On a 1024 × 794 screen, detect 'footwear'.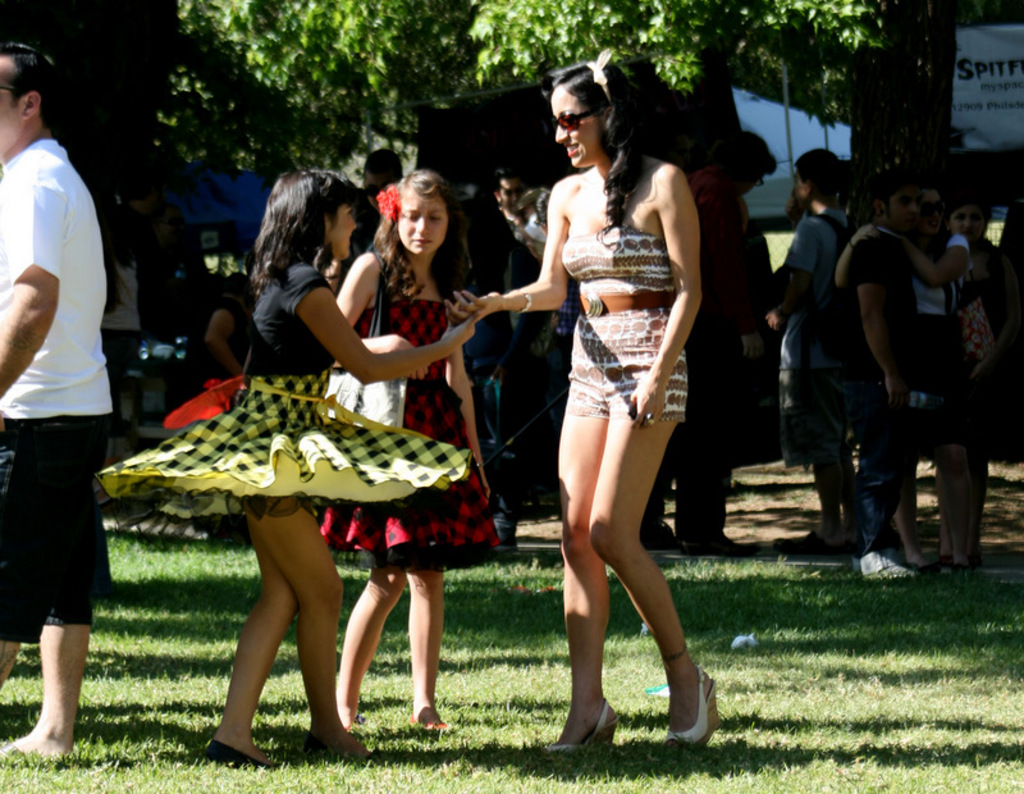
x1=902 y1=556 x2=927 y2=578.
